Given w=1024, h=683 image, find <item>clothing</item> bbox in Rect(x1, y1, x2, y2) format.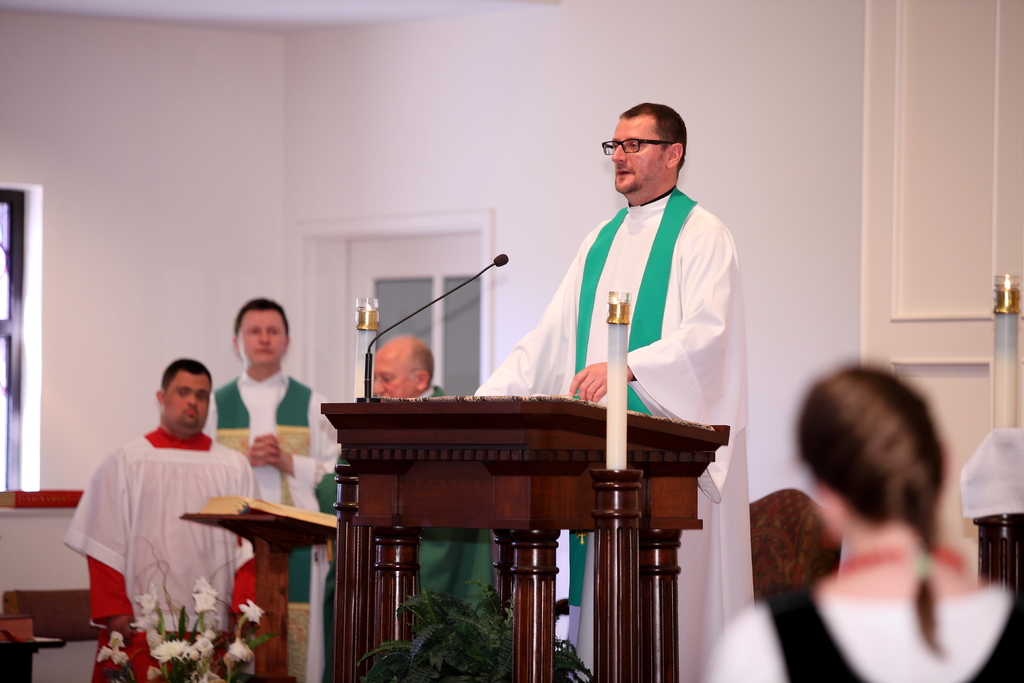
Rect(474, 185, 743, 682).
